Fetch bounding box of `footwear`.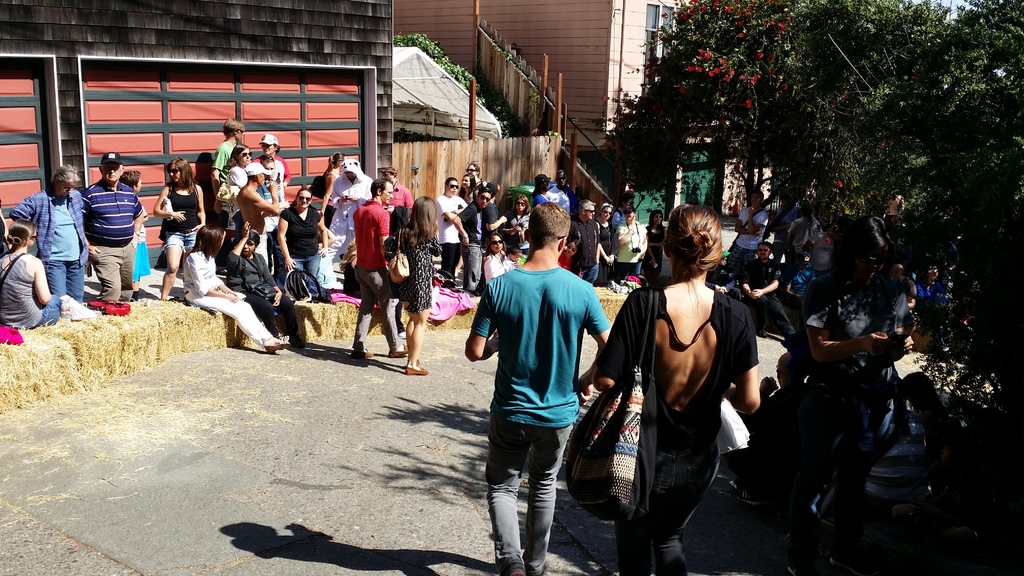
Bbox: bbox=(406, 366, 433, 377).
